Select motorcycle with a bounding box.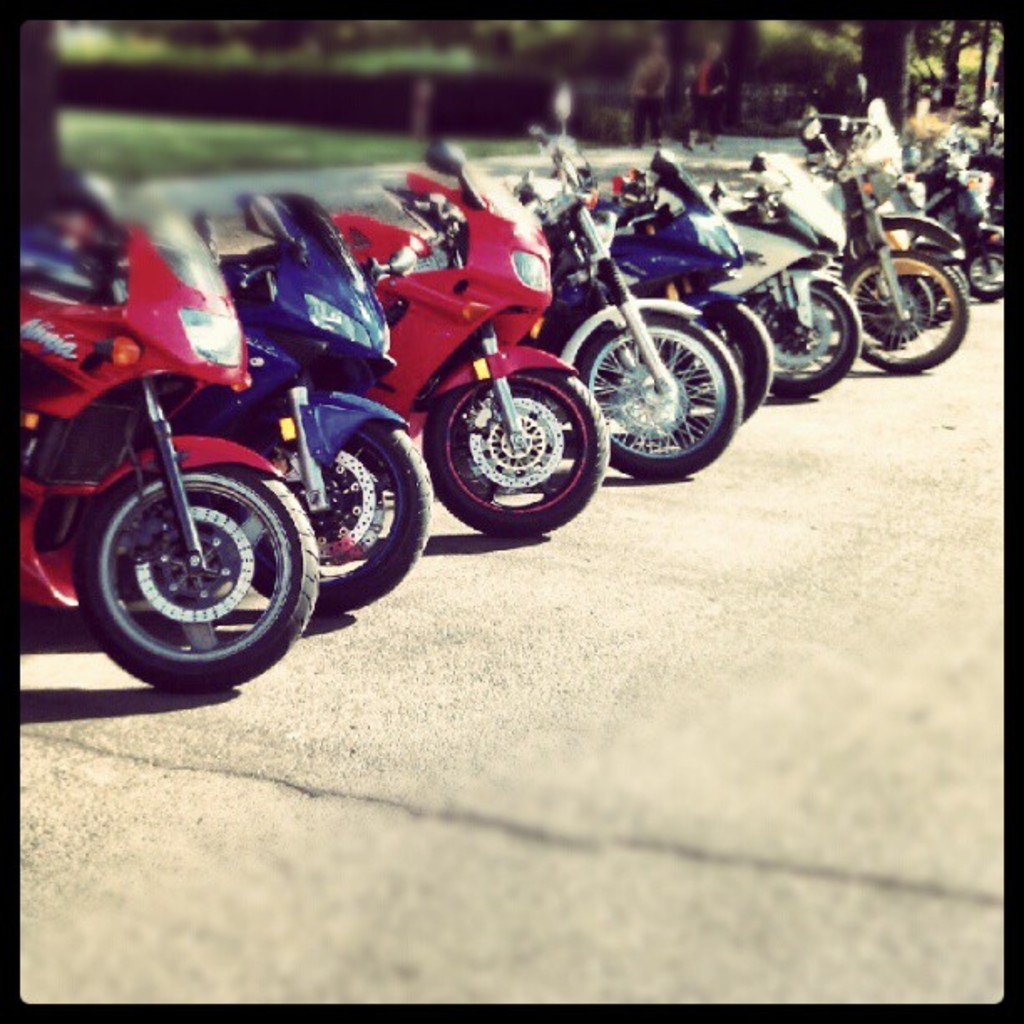
{"left": 696, "top": 142, "right": 863, "bottom": 395}.
